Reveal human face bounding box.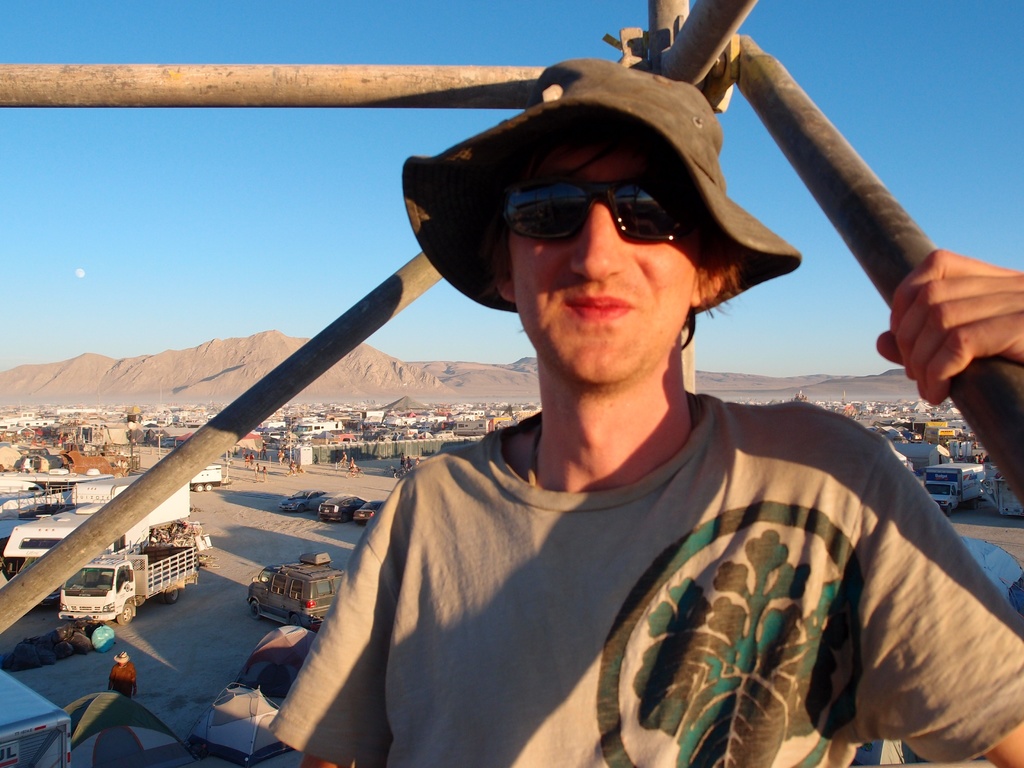
Revealed: Rect(509, 141, 700, 381).
